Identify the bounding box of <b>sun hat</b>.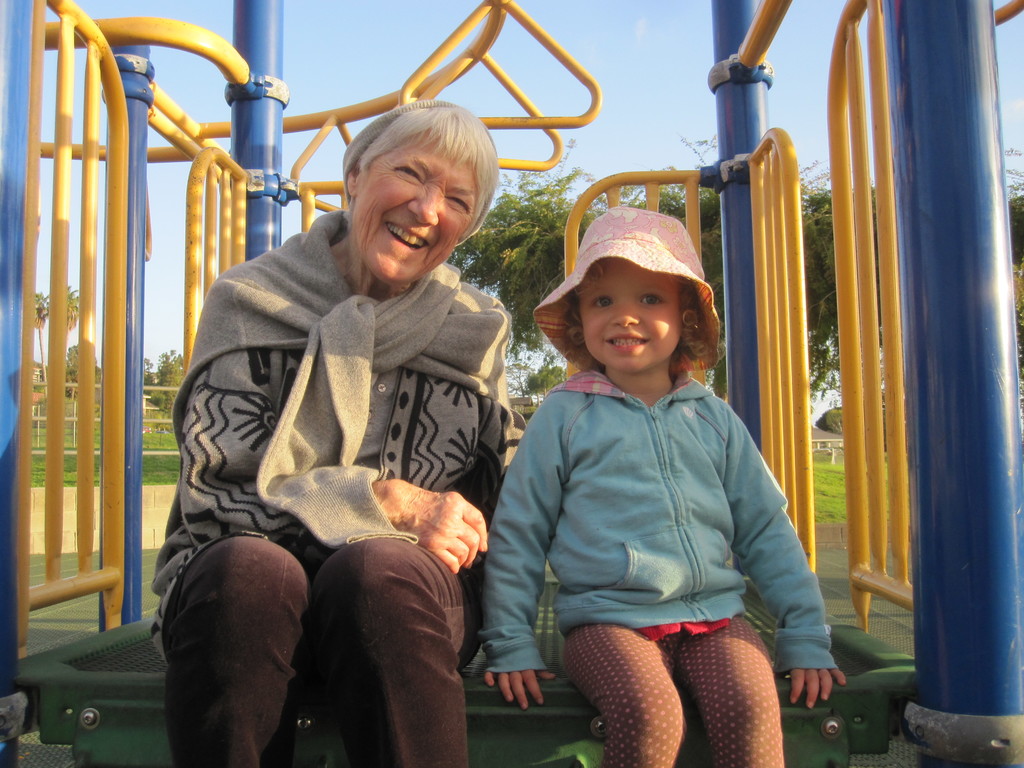
531, 204, 724, 388.
